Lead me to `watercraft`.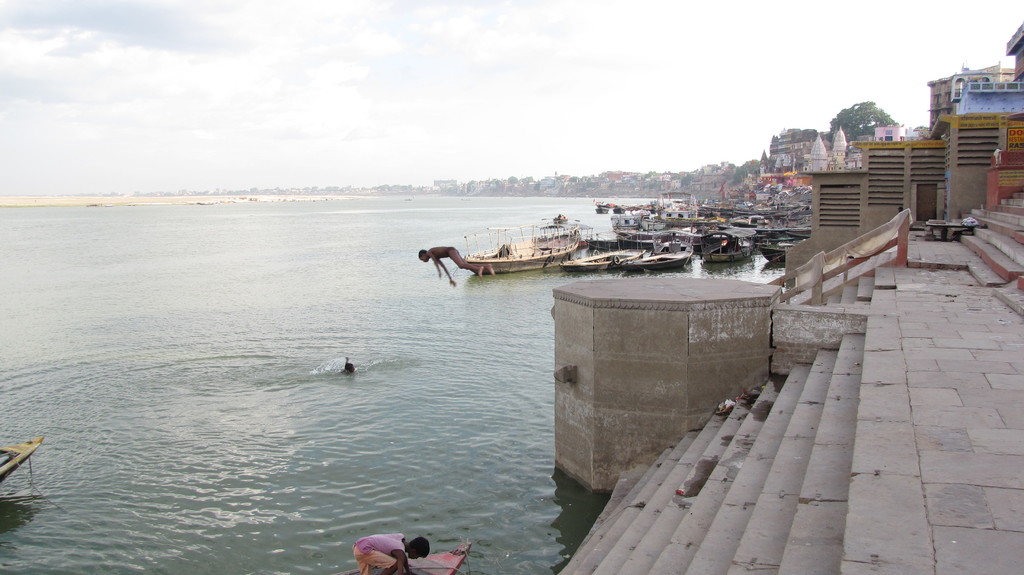
Lead to (x1=599, y1=215, x2=643, y2=239).
